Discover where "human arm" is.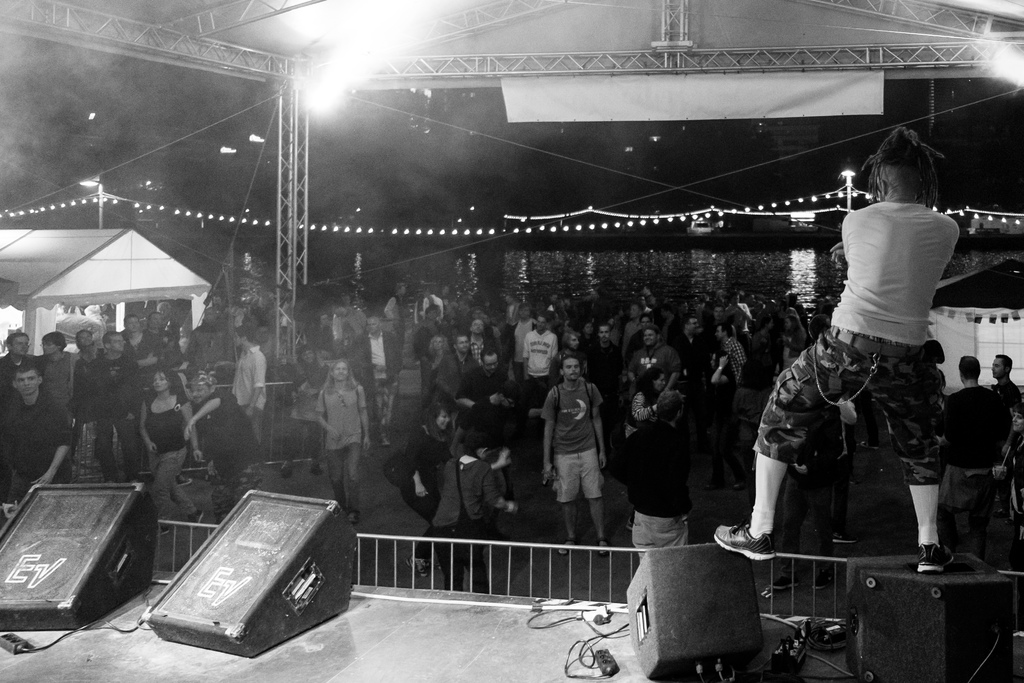
Discovered at [left=667, top=351, right=682, bottom=393].
